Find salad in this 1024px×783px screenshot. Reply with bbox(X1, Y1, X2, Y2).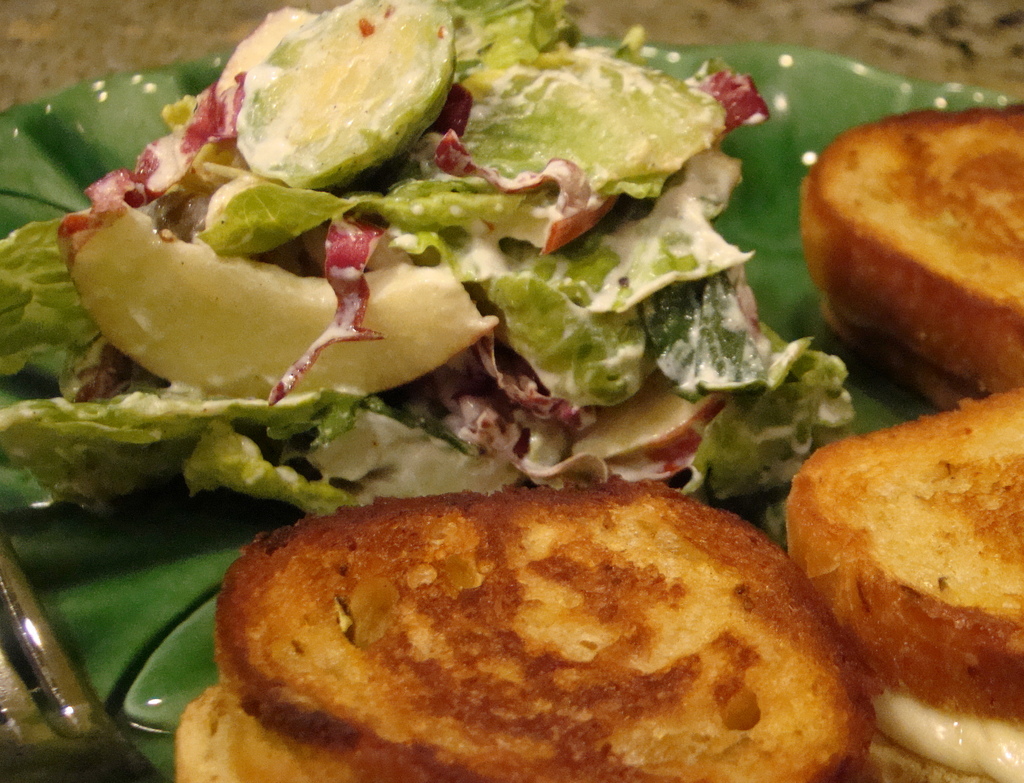
bbox(0, 0, 841, 520).
